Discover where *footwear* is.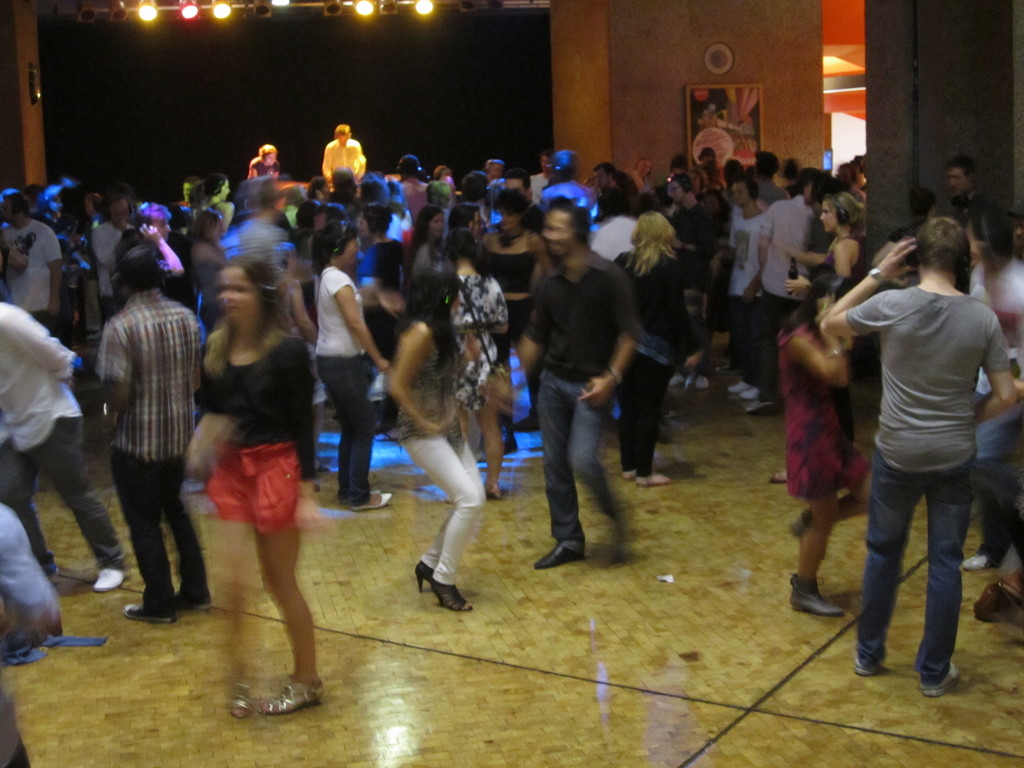
Discovered at x1=973, y1=575, x2=1023, y2=621.
